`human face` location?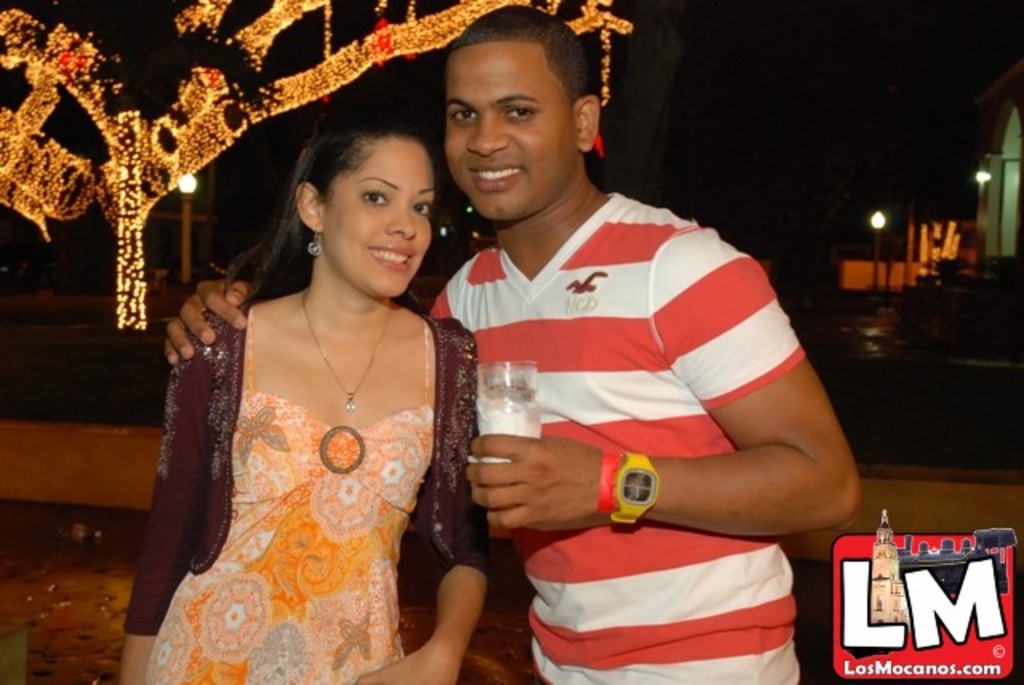
rect(323, 136, 440, 294)
